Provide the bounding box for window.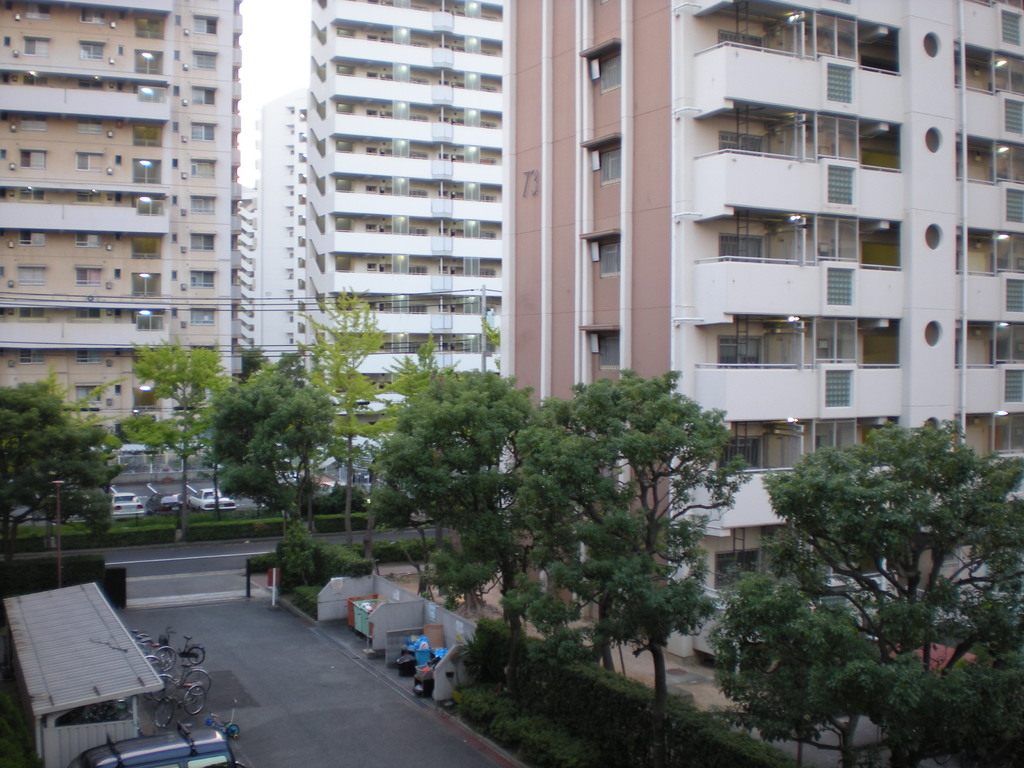
73,232,99,245.
